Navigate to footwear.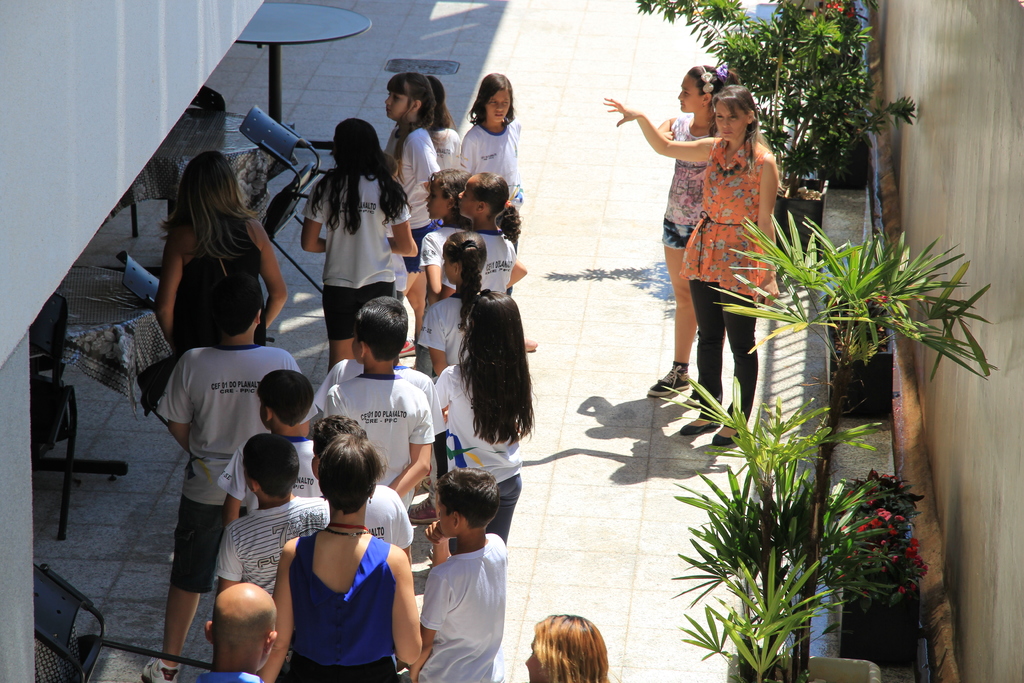
Navigation target: bbox=(650, 366, 689, 397).
